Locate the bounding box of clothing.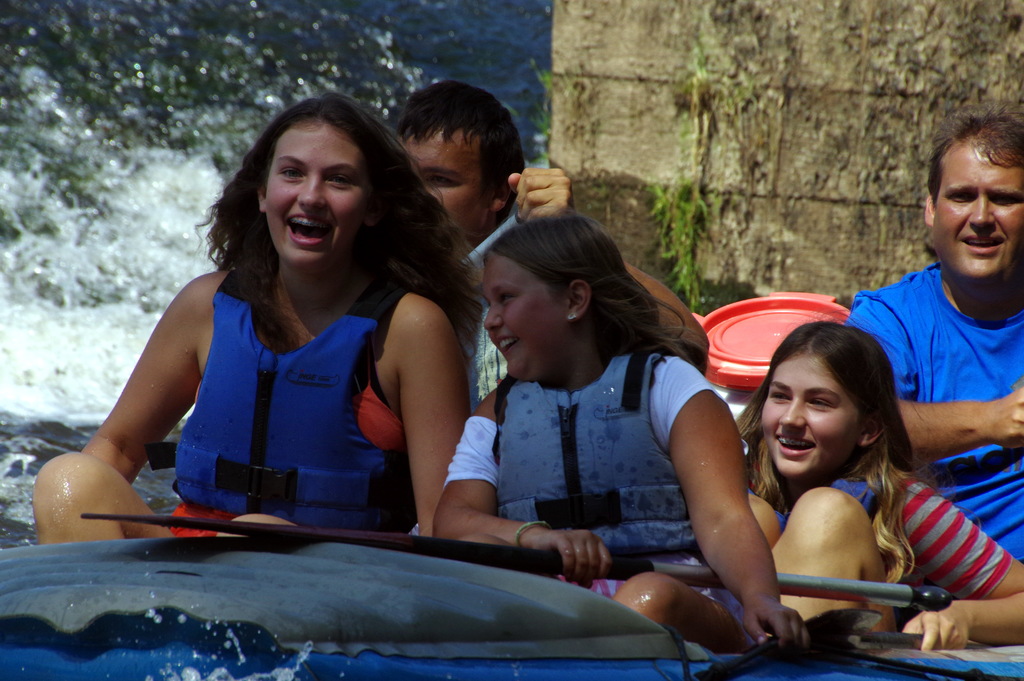
Bounding box: [163,262,419,539].
